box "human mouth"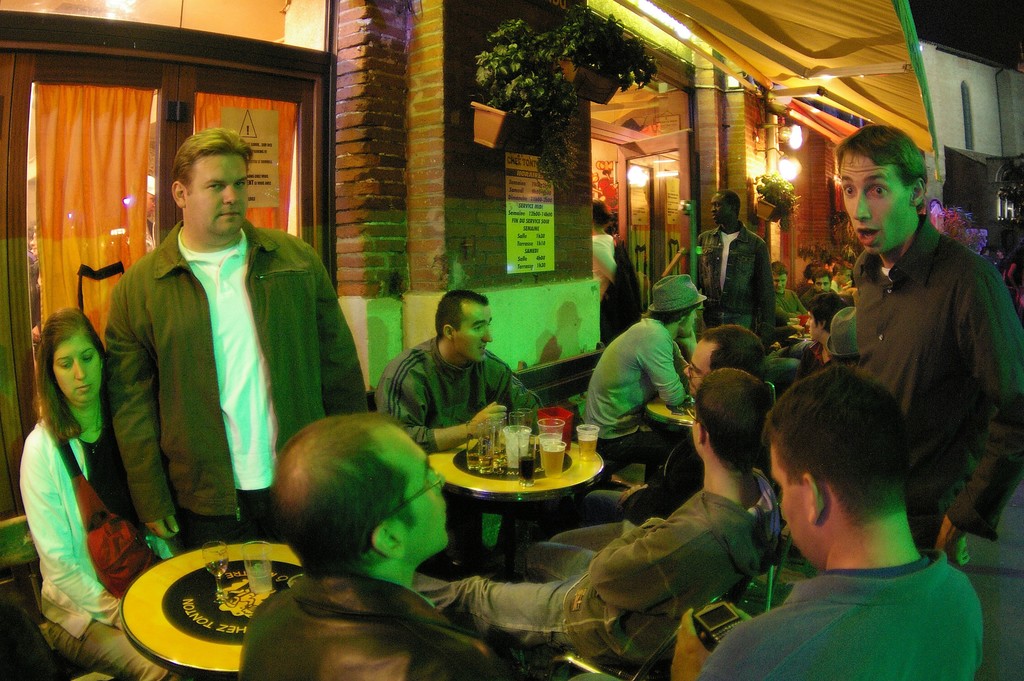
select_region(847, 224, 880, 247)
